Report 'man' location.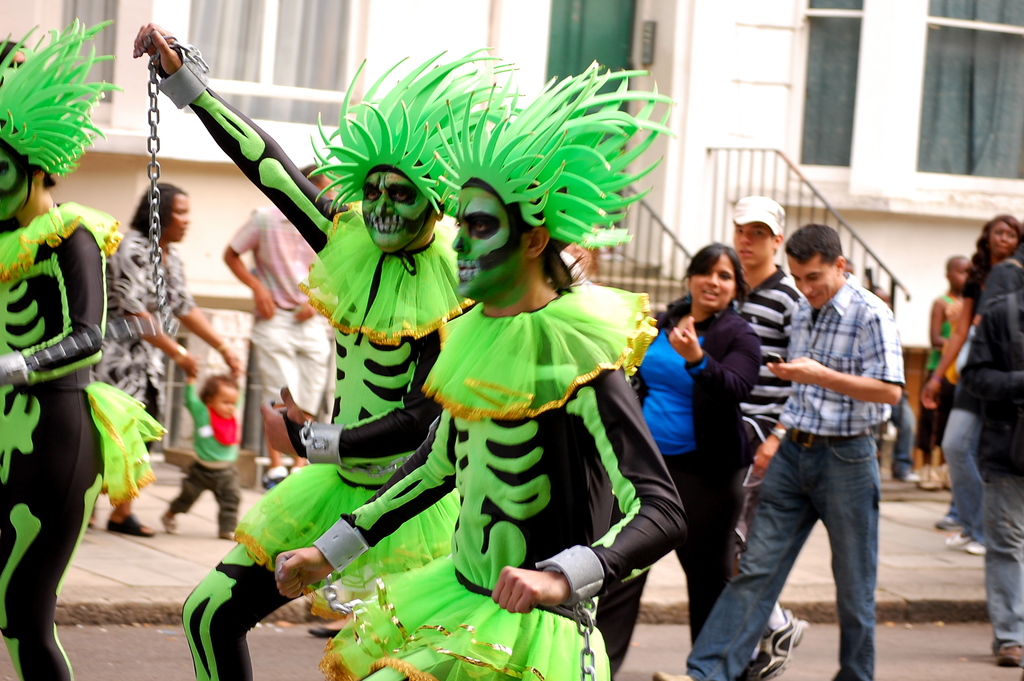
Report: box(0, 19, 161, 680).
